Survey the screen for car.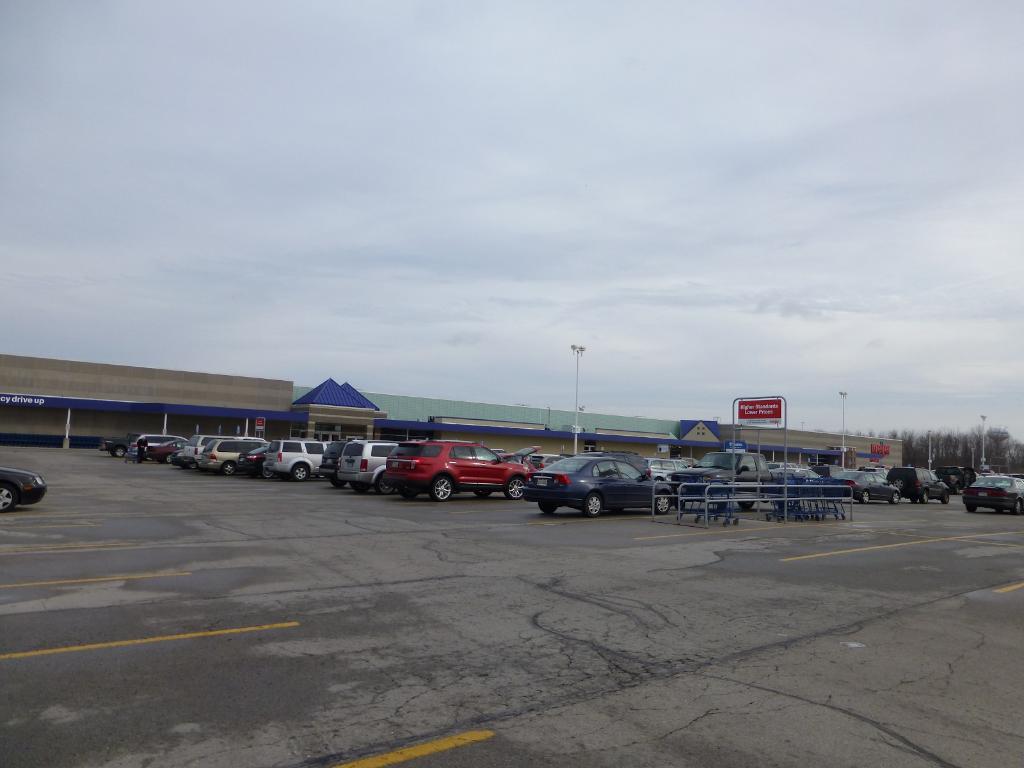
Survey found: (183, 441, 207, 466).
